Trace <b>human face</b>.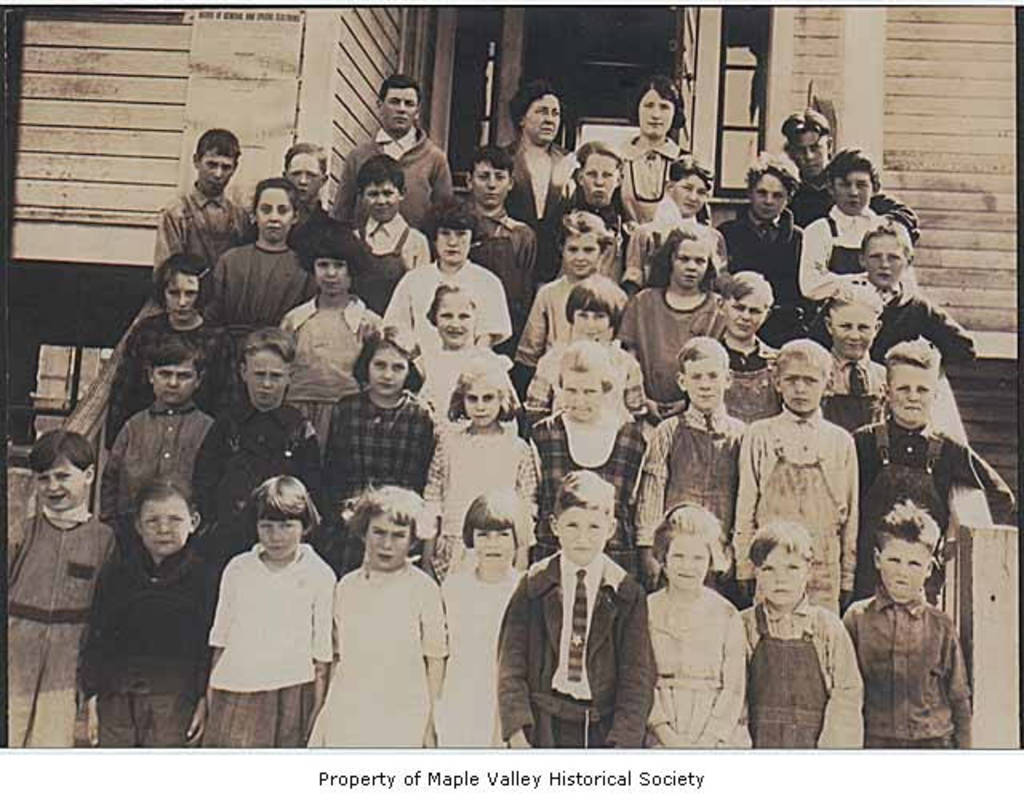
Traced to Rect(525, 93, 563, 144).
